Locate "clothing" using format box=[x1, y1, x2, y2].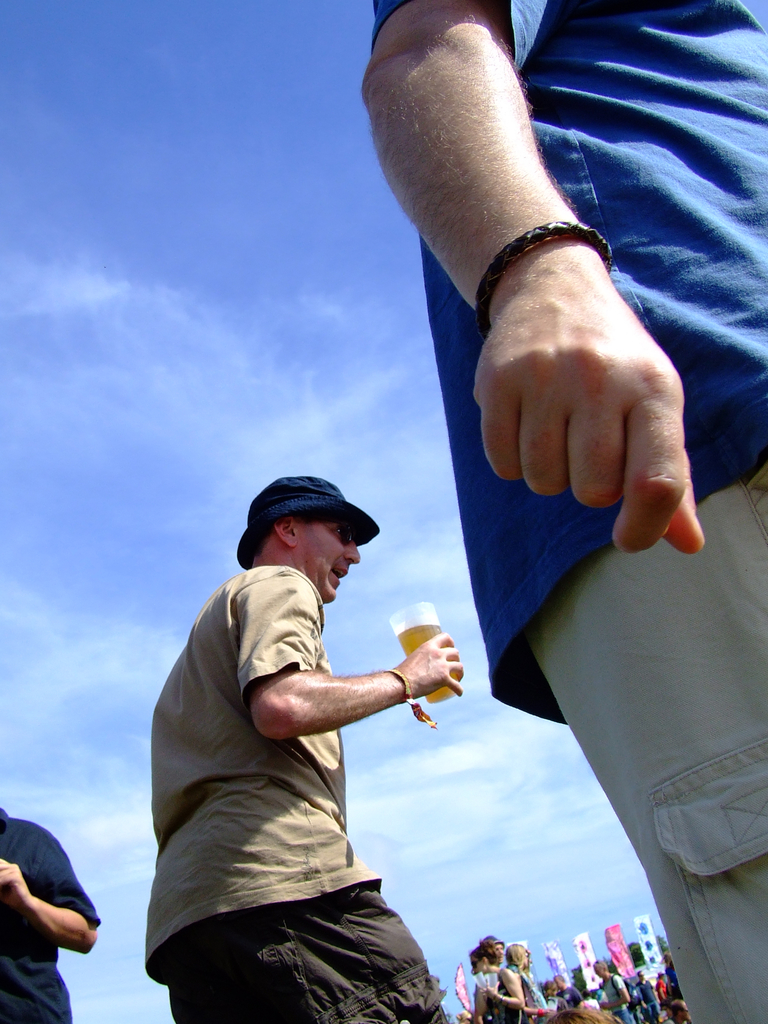
box=[513, 962, 554, 1016].
